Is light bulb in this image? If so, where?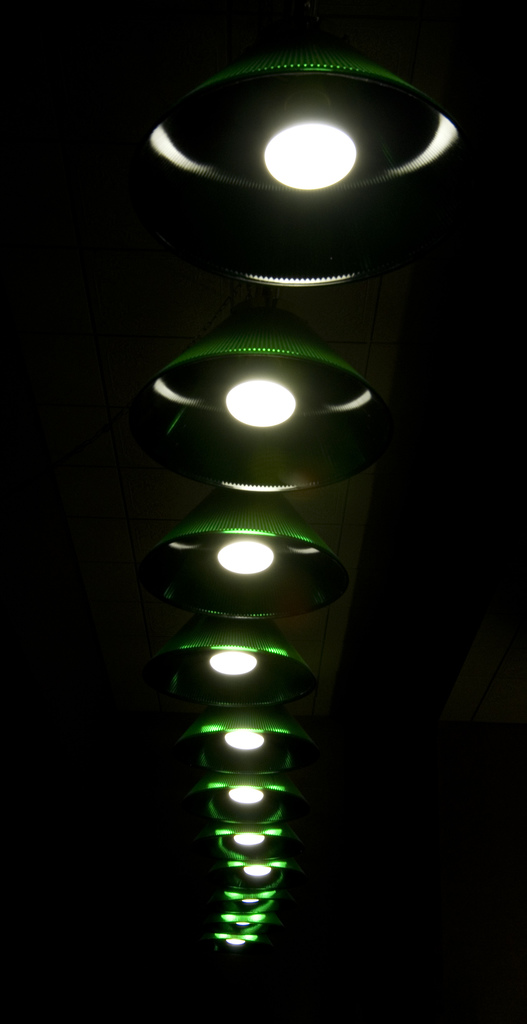
Yes, at bbox(217, 538, 277, 576).
